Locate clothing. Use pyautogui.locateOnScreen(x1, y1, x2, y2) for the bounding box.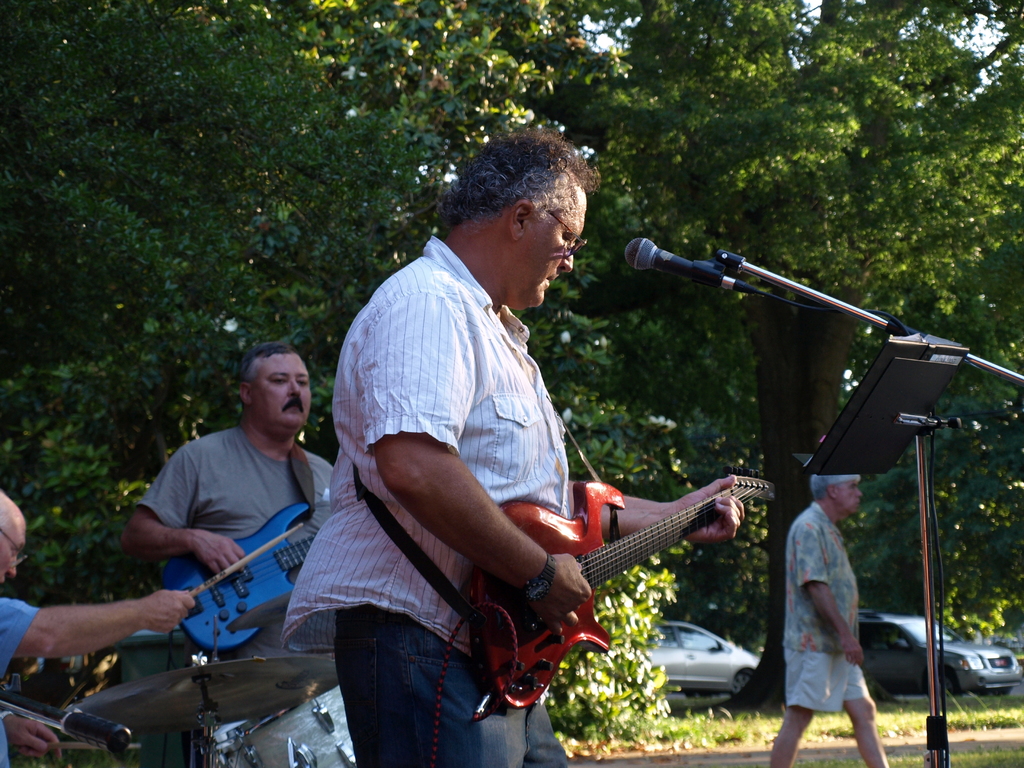
pyautogui.locateOnScreen(285, 238, 575, 767).
